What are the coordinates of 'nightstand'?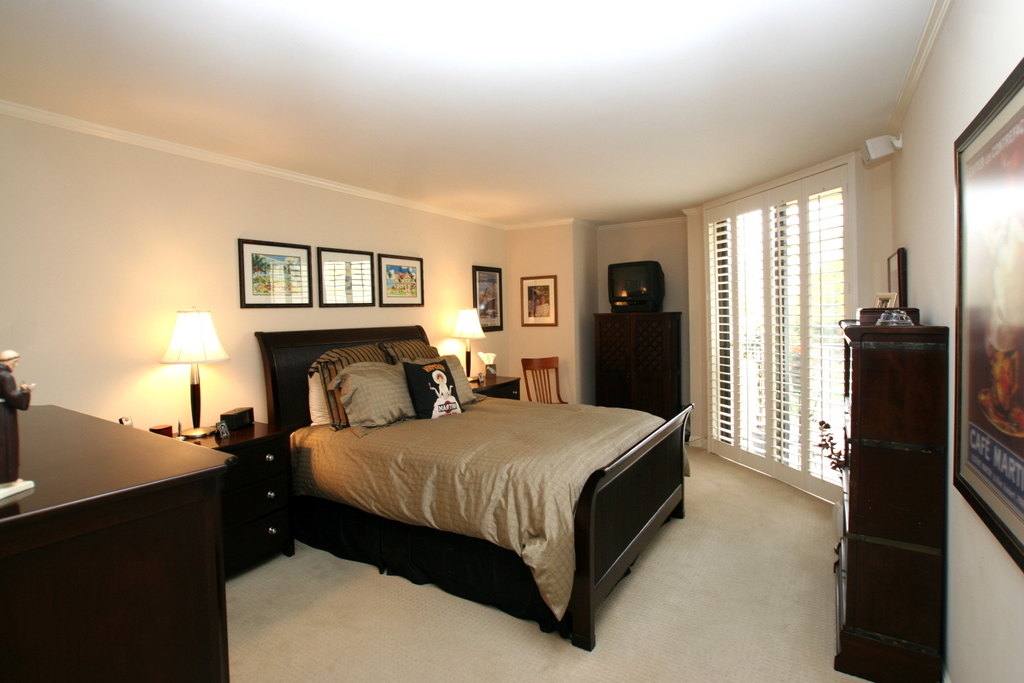
(left=456, top=359, right=527, bottom=403).
